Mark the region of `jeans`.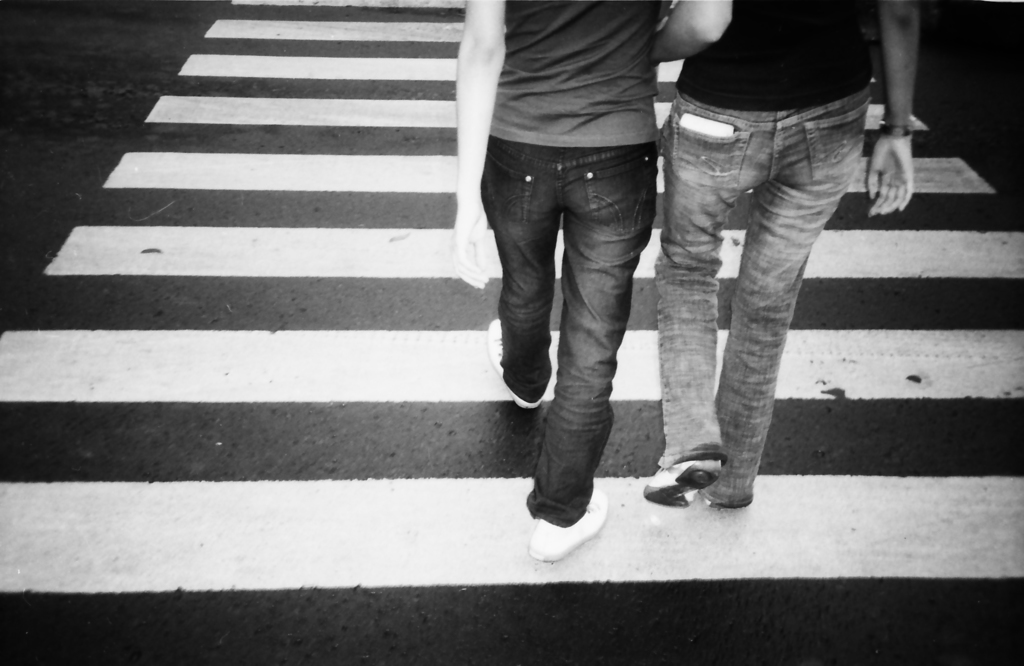
Region: bbox=[479, 110, 670, 537].
